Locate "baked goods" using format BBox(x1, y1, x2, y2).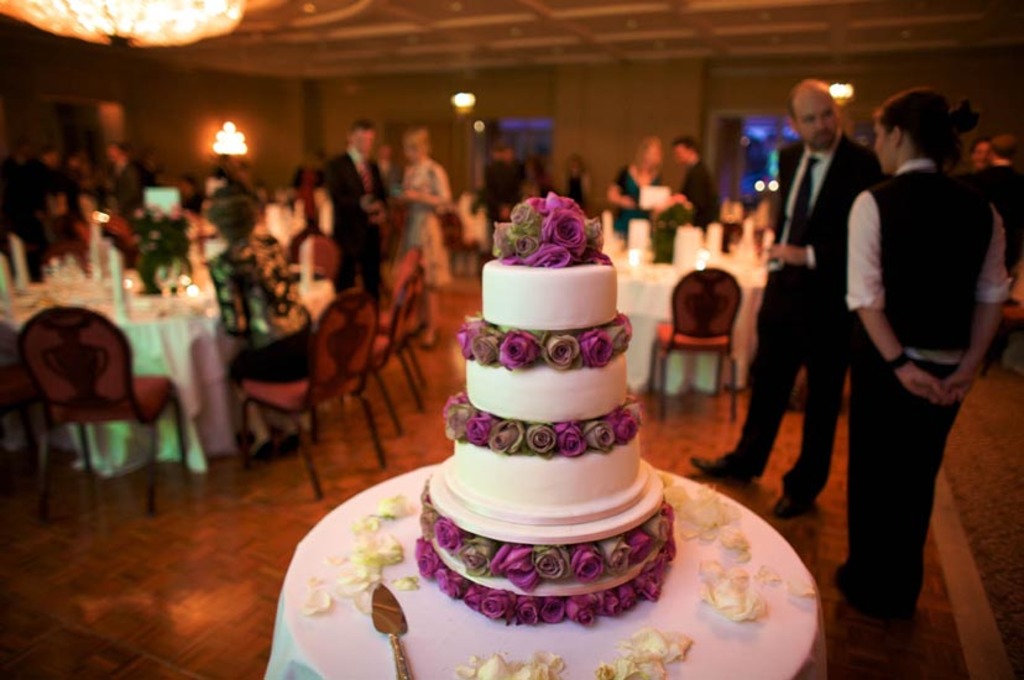
BBox(407, 189, 678, 623).
